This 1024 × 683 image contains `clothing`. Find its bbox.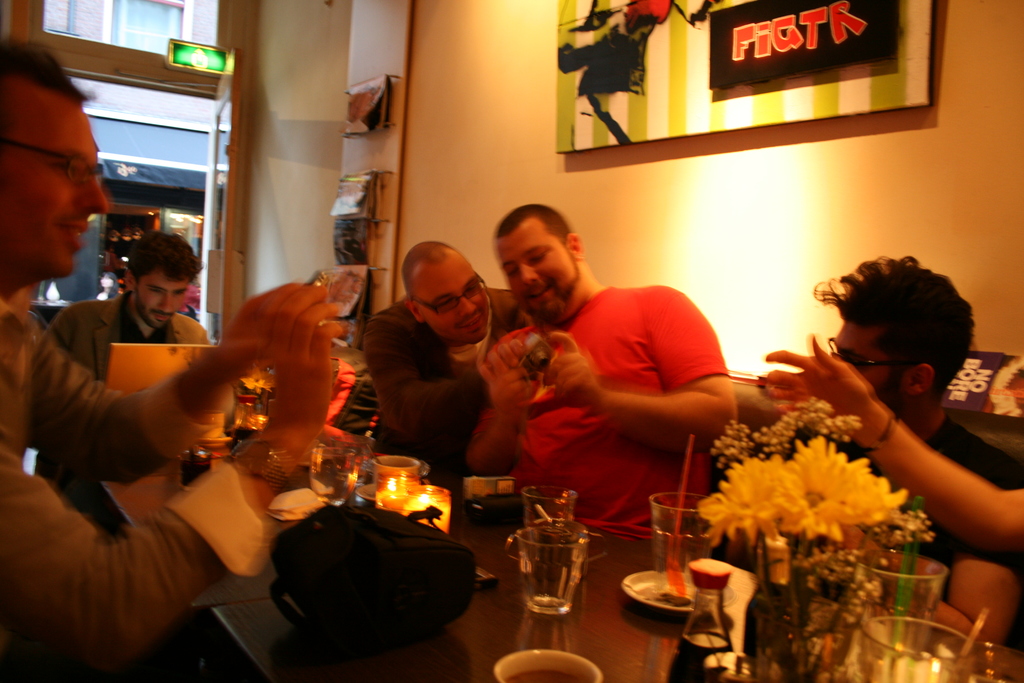
(x1=35, y1=293, x2=218, y2=481).
